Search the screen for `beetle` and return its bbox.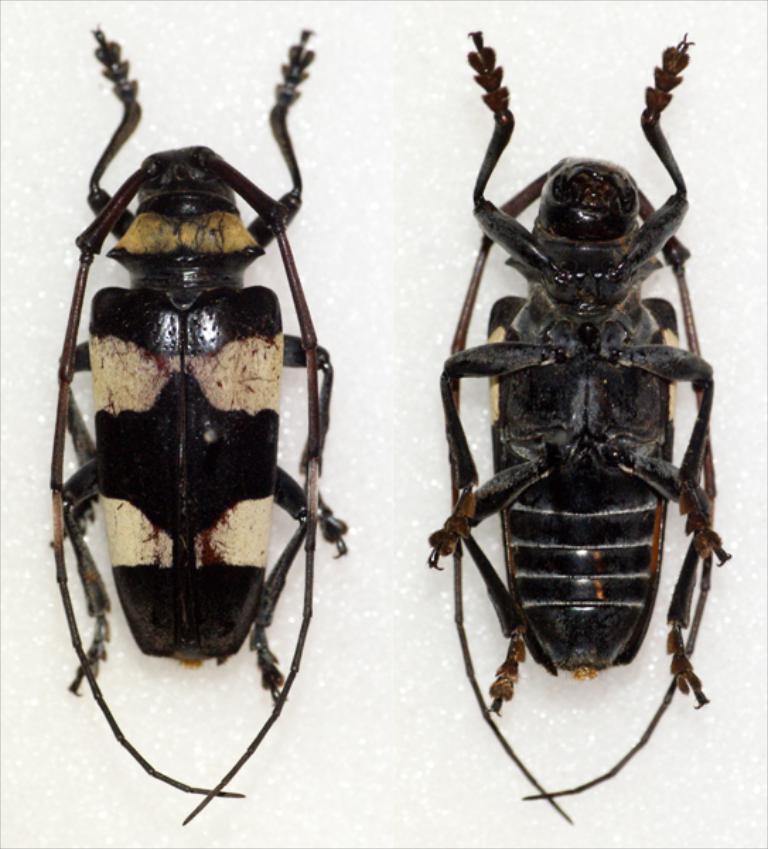
Found: box(45, 24, 355, 831).
